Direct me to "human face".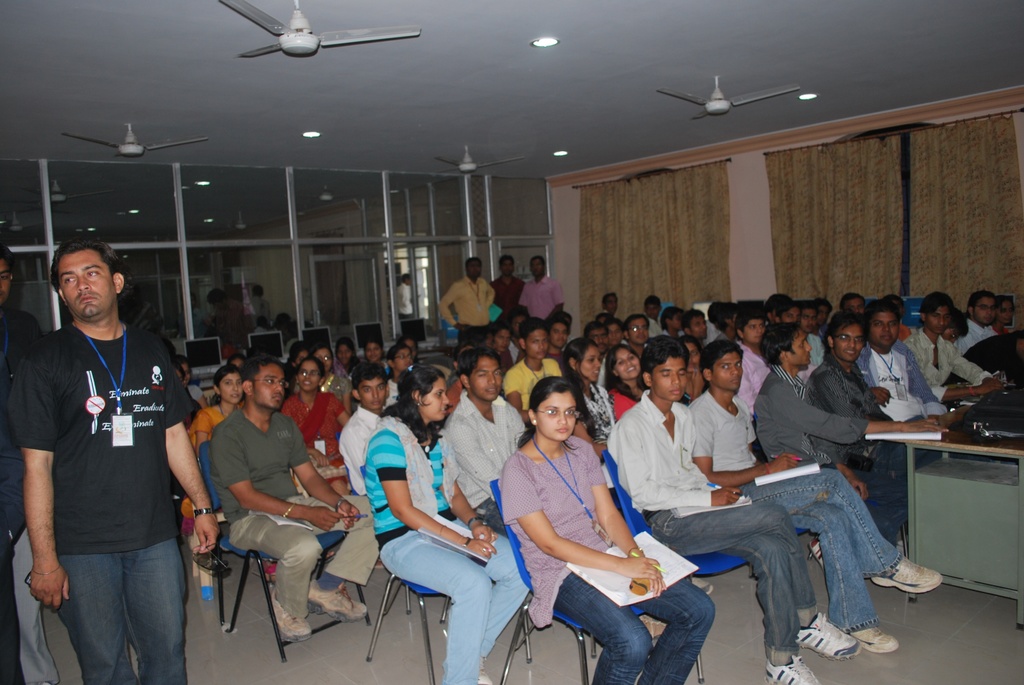
Direction: <bbox>595, 329, 607, 345</bbox>.
